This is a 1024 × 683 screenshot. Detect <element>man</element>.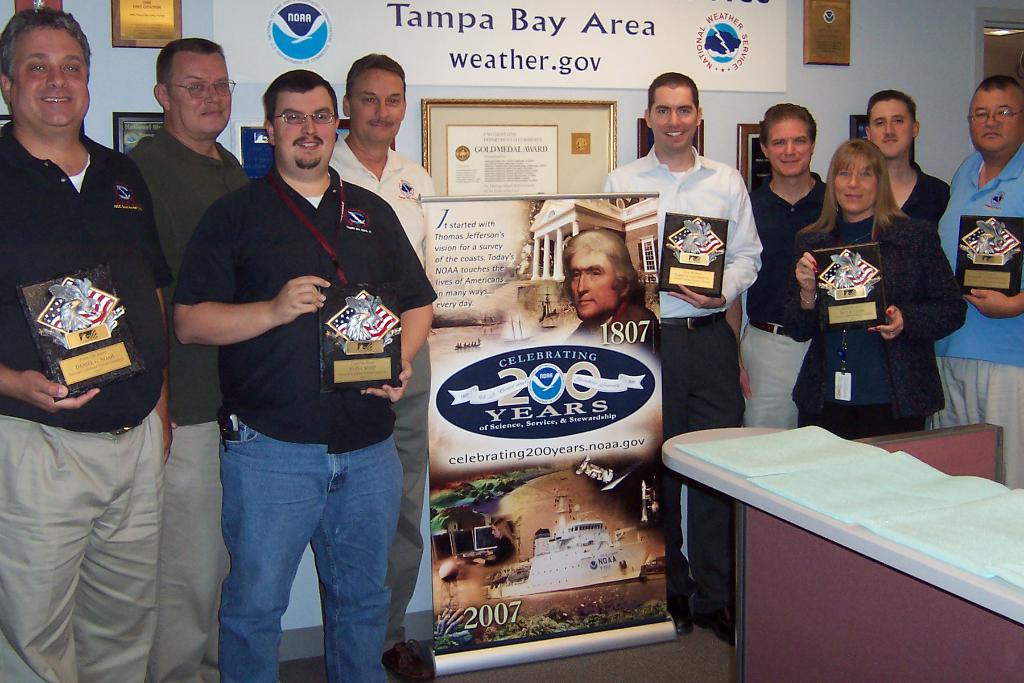
[x1=123, y1=37, x2=243, y2=682].
